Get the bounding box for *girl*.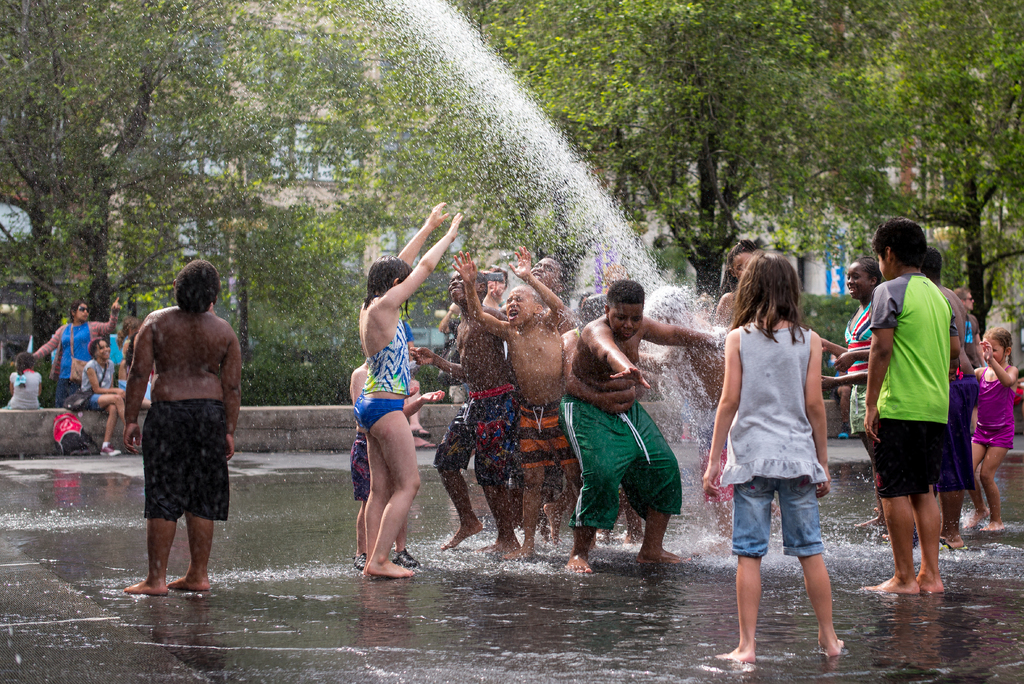
x1=970, y1=333, x2=1023, y2=526.
